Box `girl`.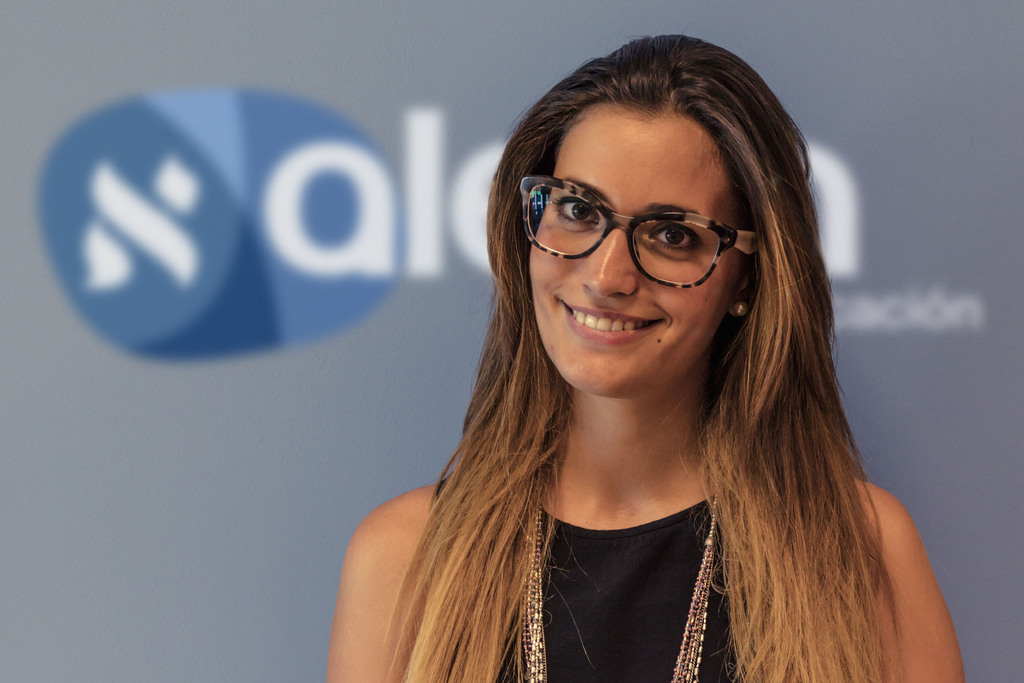
x1=328, y1=31, x2=967, y2=682.
